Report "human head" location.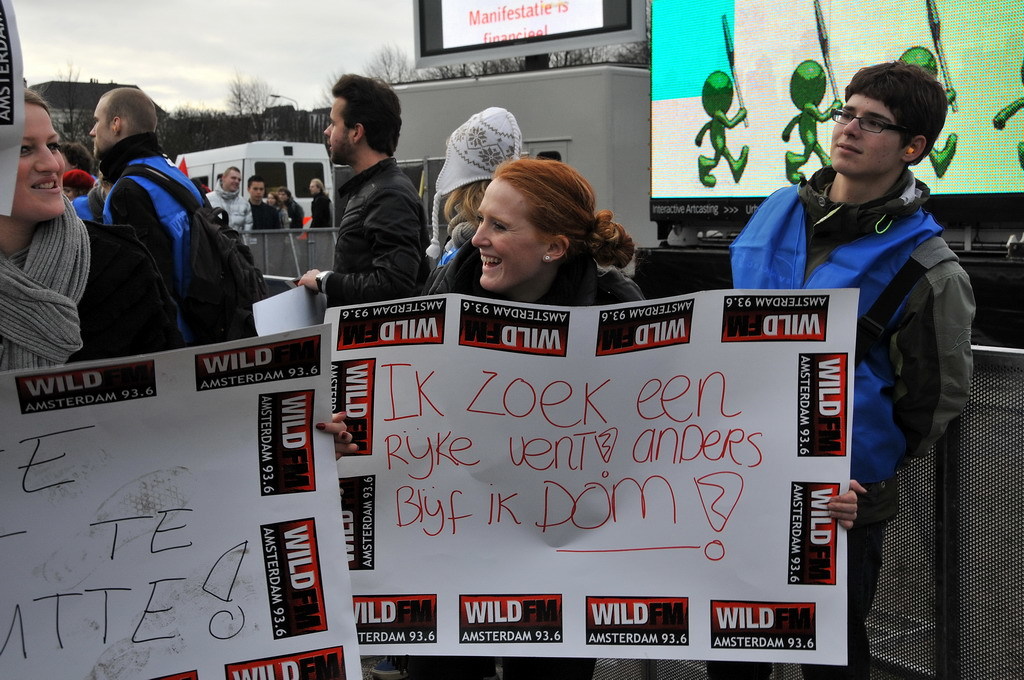
Report: 537/151/560/161.
